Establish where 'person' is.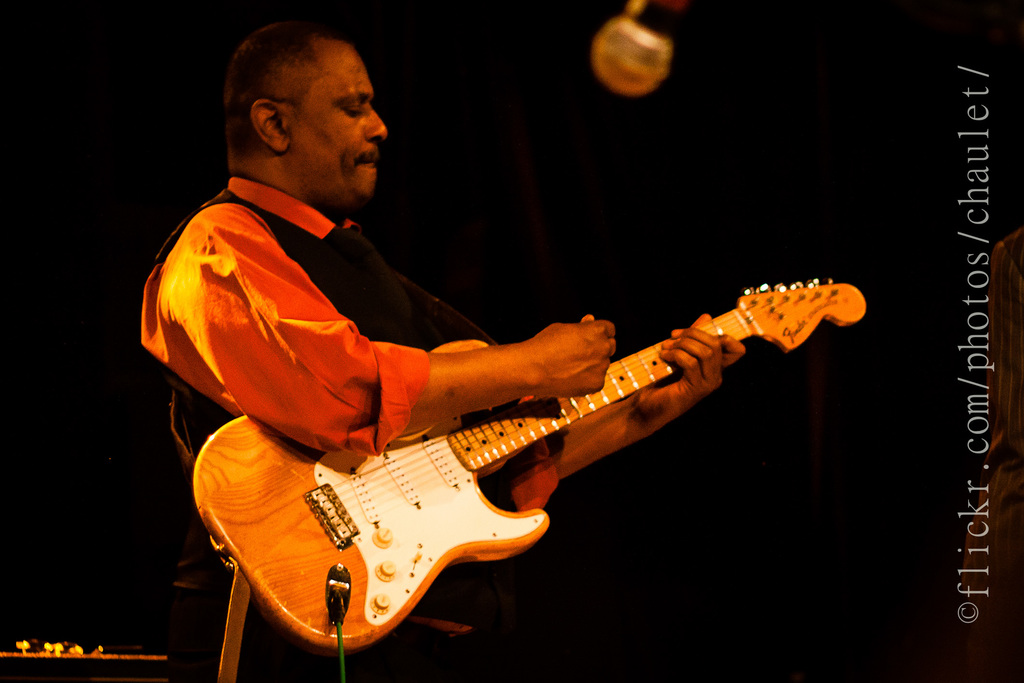
Established at <region>138, 17, 740, 682</region>.
